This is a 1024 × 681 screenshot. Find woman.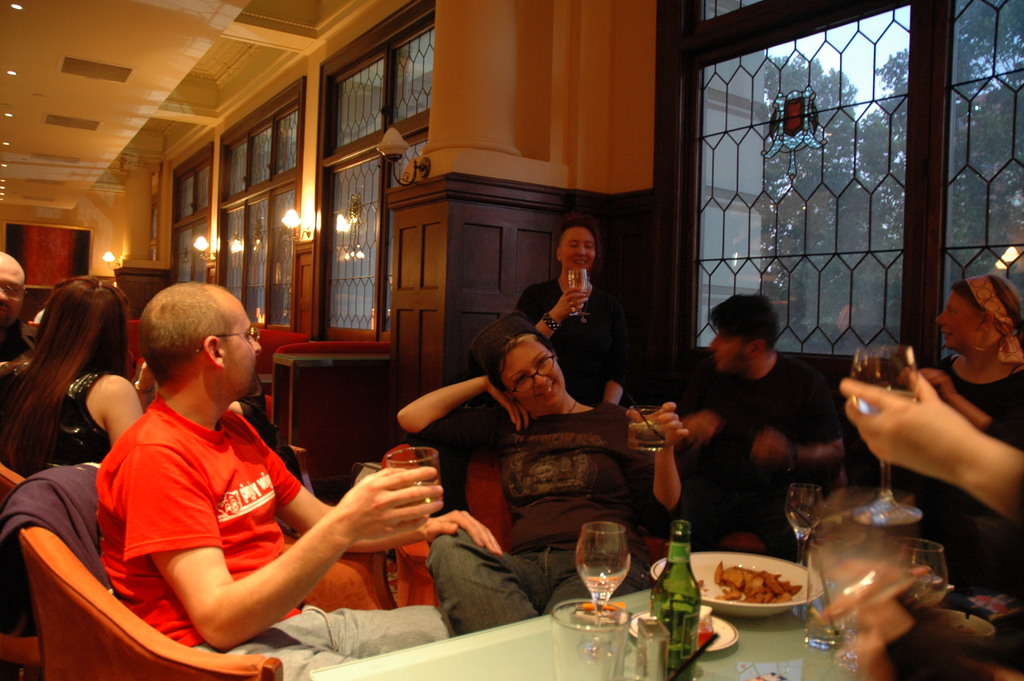
Bounding box: BBox(394, 309, 685, 640).
